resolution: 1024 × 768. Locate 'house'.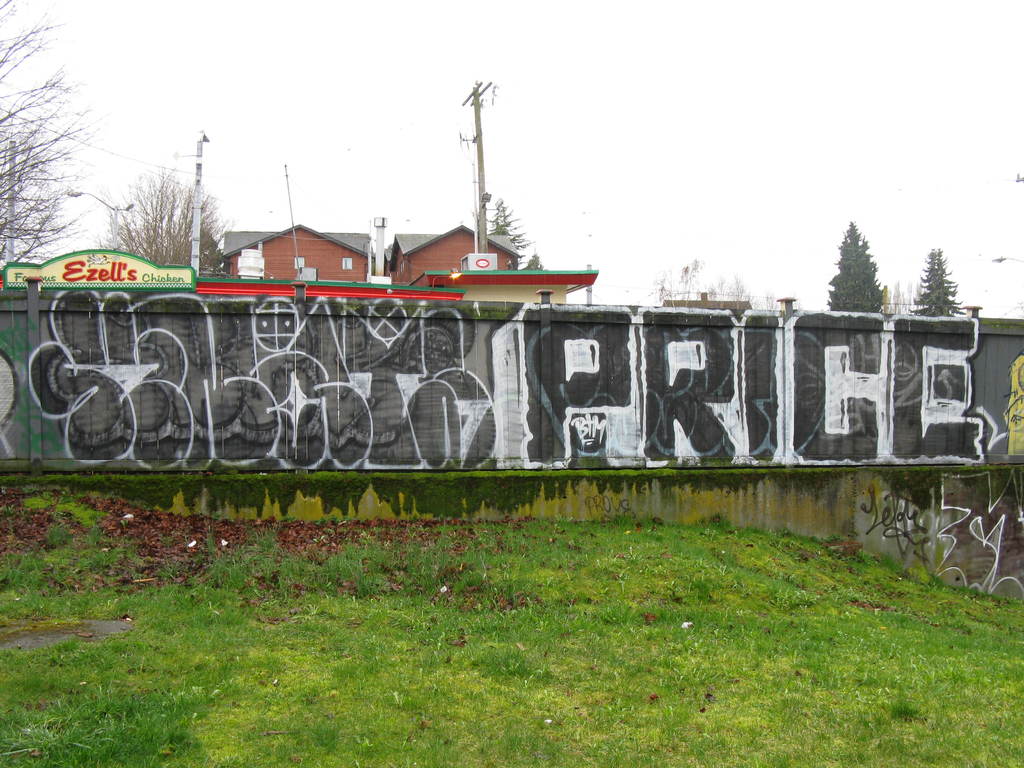
crop(220, 223, 374, 282).
